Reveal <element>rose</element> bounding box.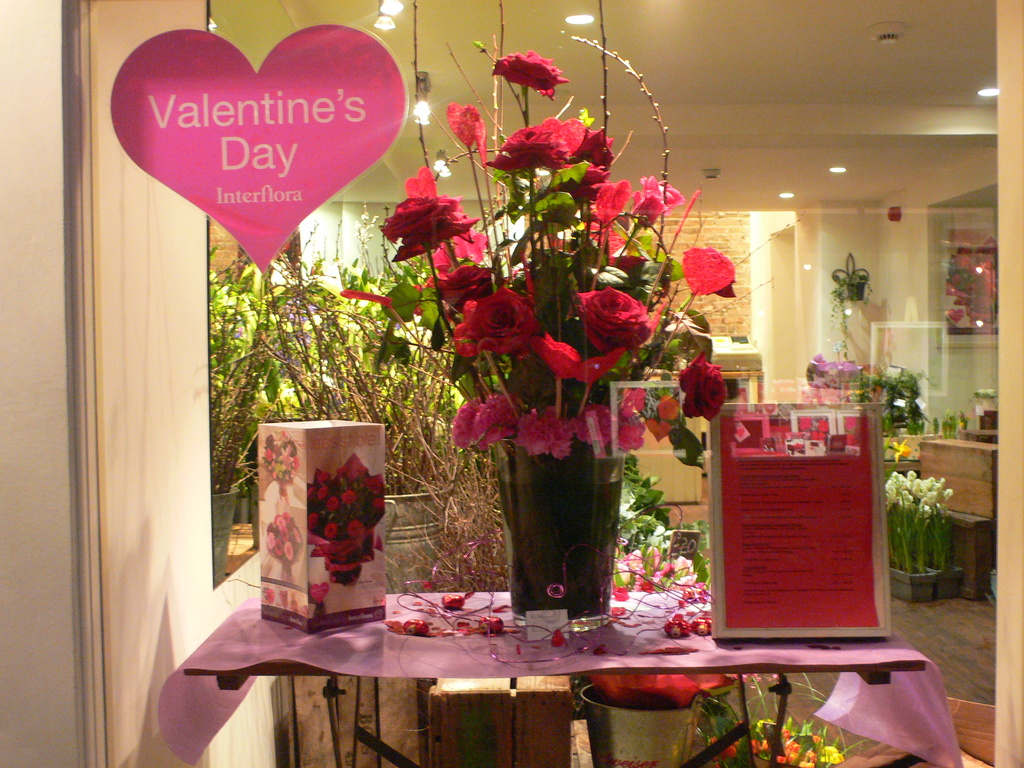
Revealed: BBox(678, 347, 726, 422).
